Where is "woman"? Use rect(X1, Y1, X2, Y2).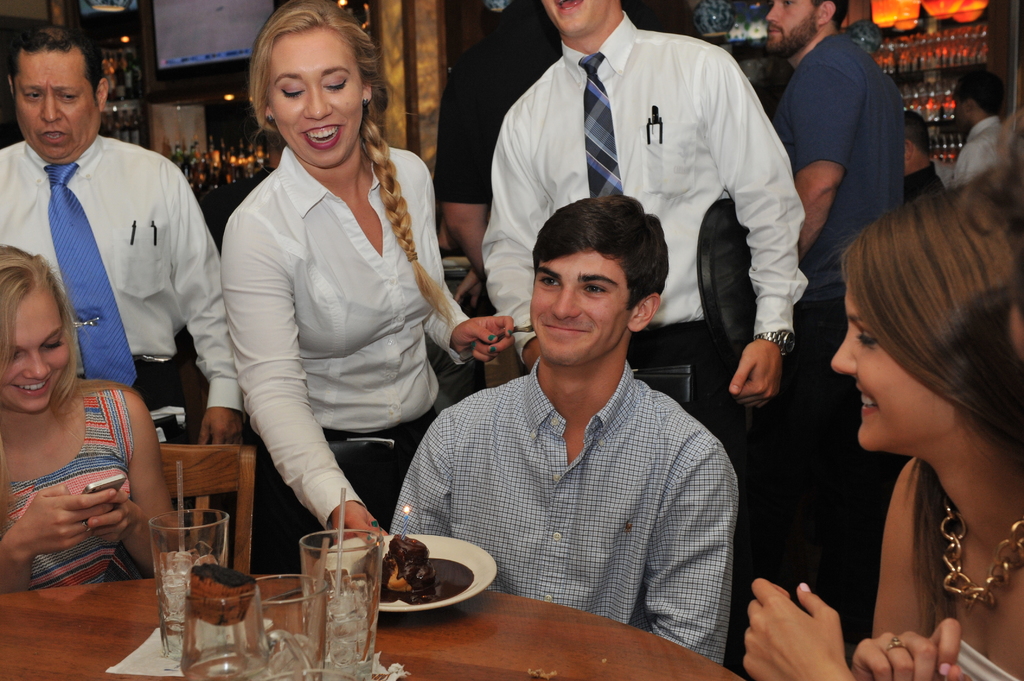
rect(0, 243, 175, 592).
